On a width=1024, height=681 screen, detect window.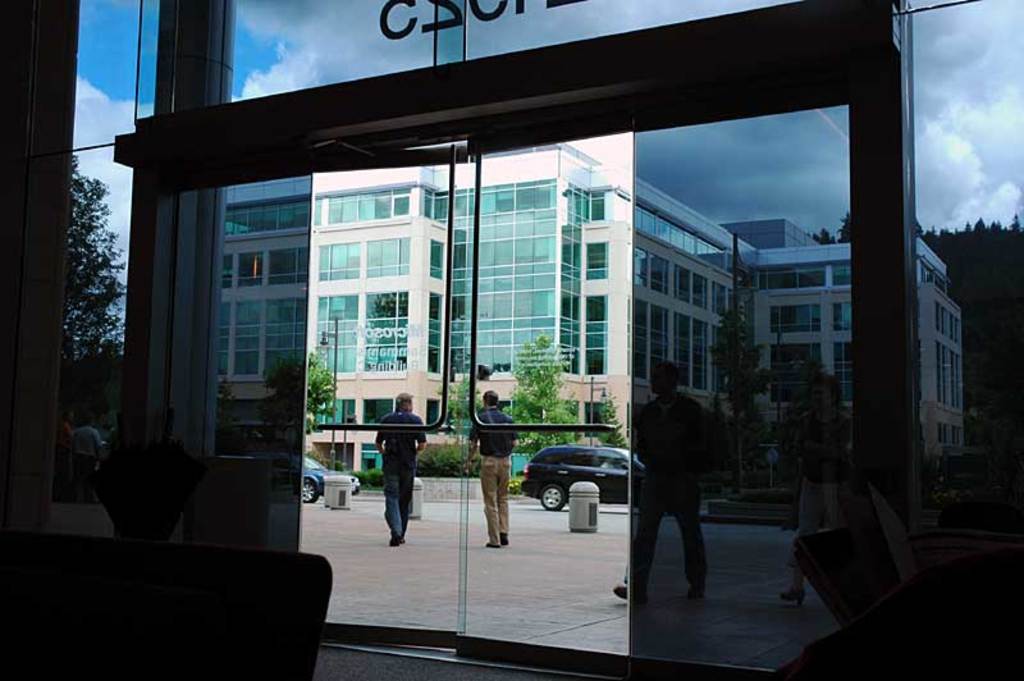
{"left": 833, "top": 342, "right": 855, "bottom": 403}.
